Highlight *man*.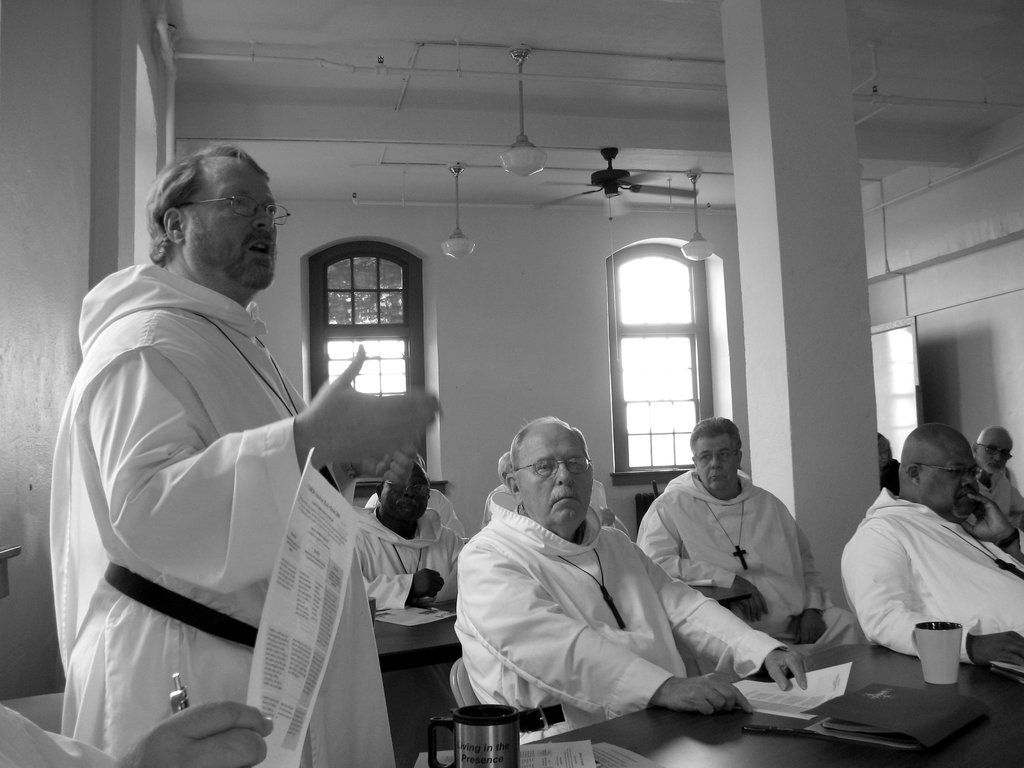
Highlighted region: x1=440 y1=402 x2=740 y2=767.
